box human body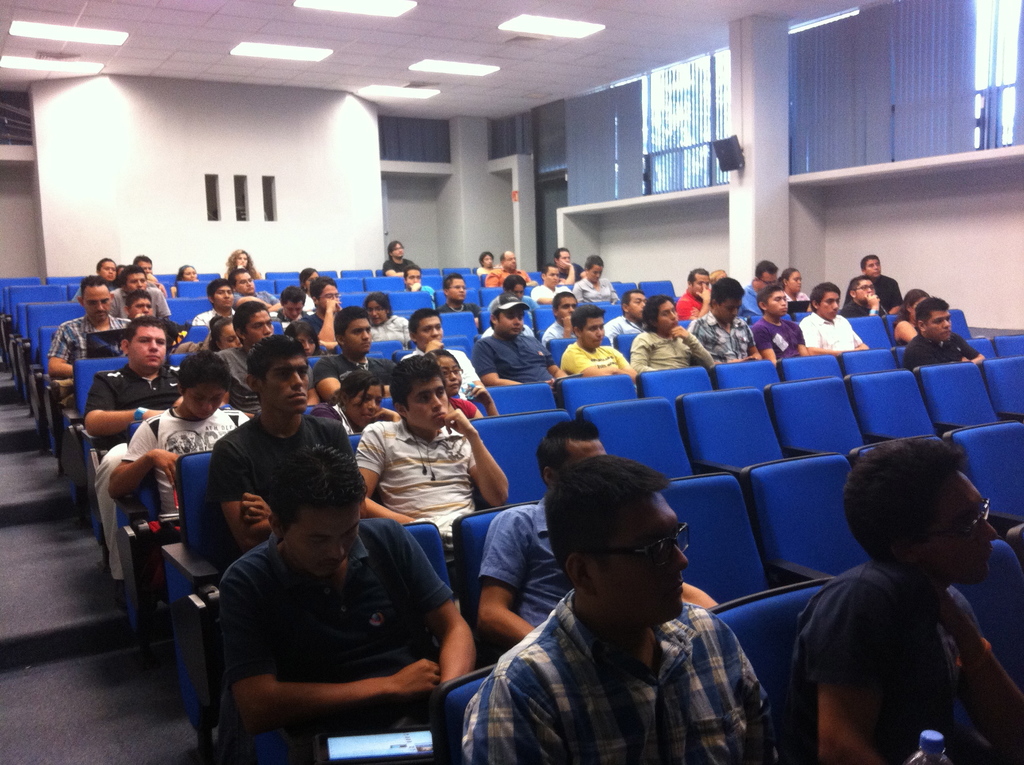
(51,308,129,408)
